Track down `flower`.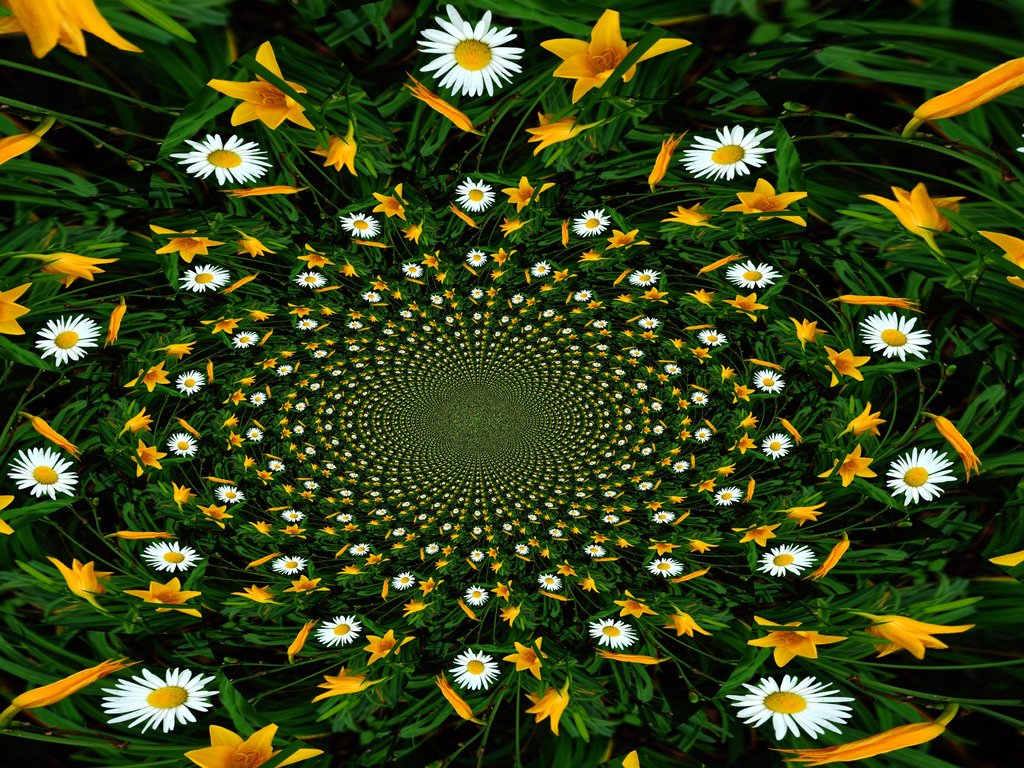
Tracked to bbox=[676, 400, 687, 413].
